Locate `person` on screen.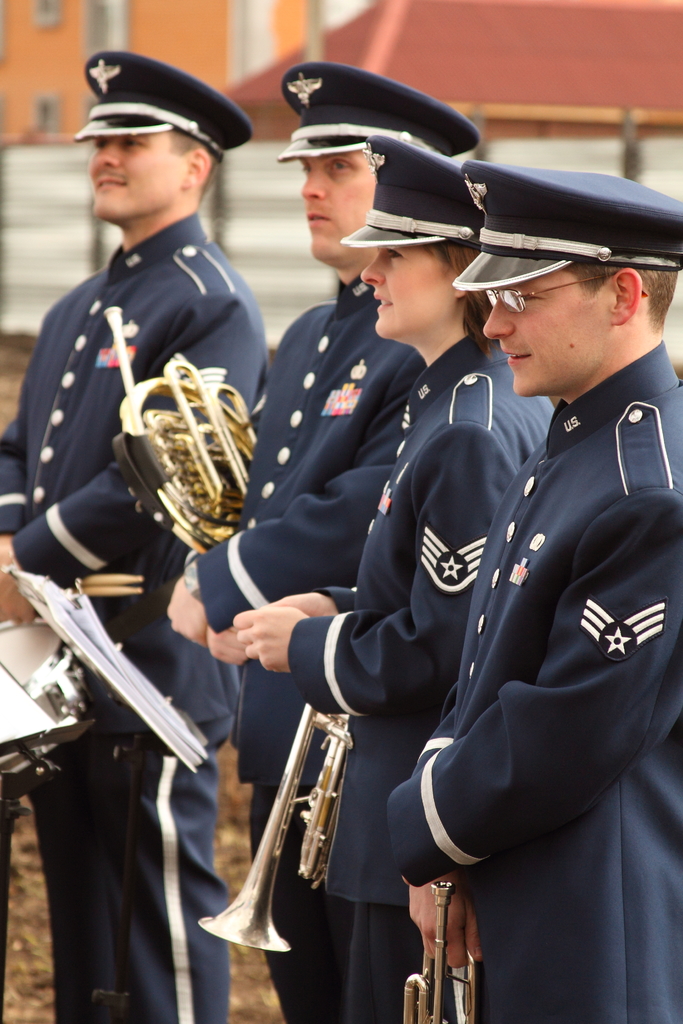
On screen at bbox=(236, 135, 554, 1023).
